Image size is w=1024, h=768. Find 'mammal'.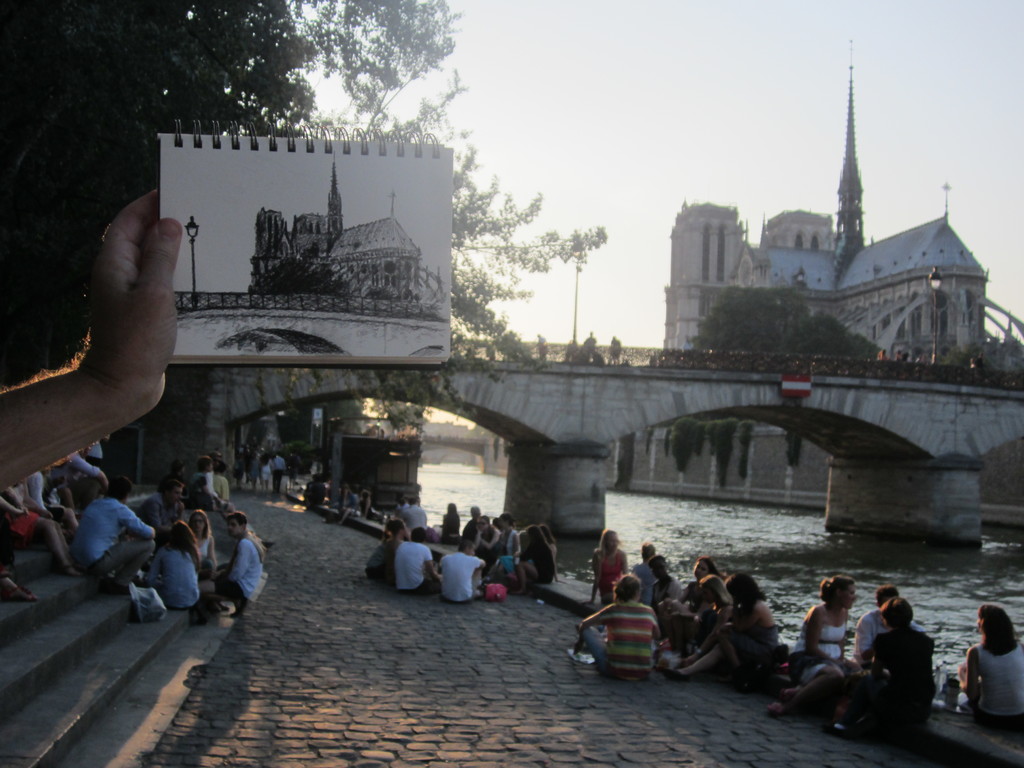
pyautogui.locateOnScreen(876, 345, 888, 362).
